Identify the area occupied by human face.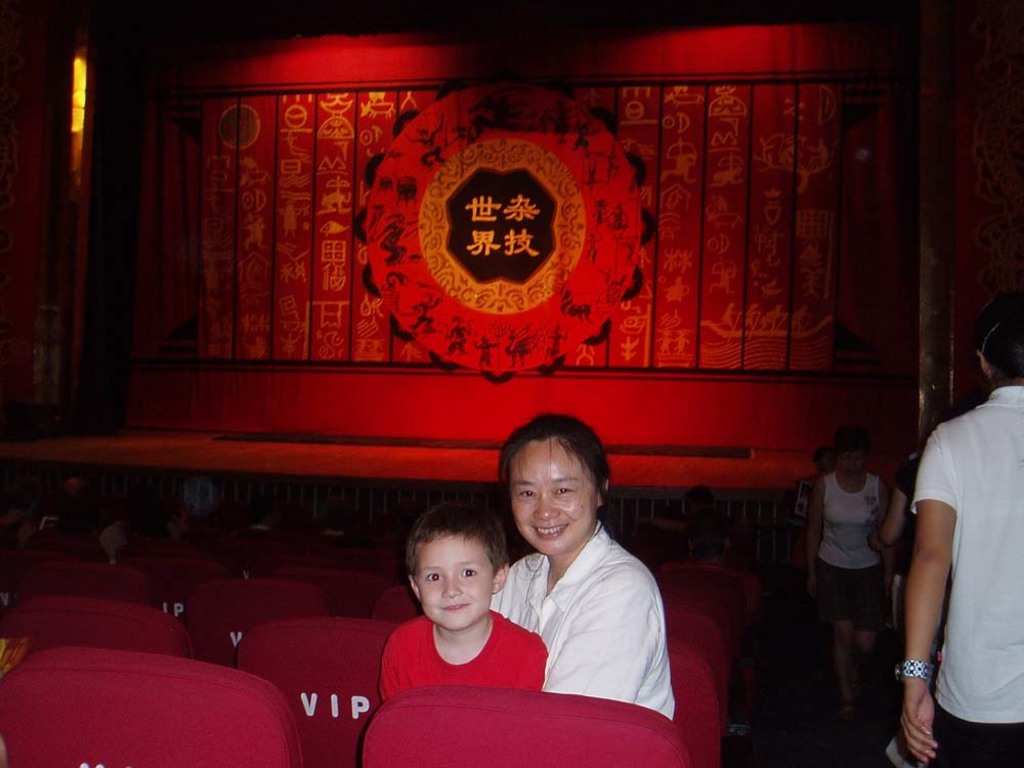
Area: bbox=[513, 439, 598, 554].
